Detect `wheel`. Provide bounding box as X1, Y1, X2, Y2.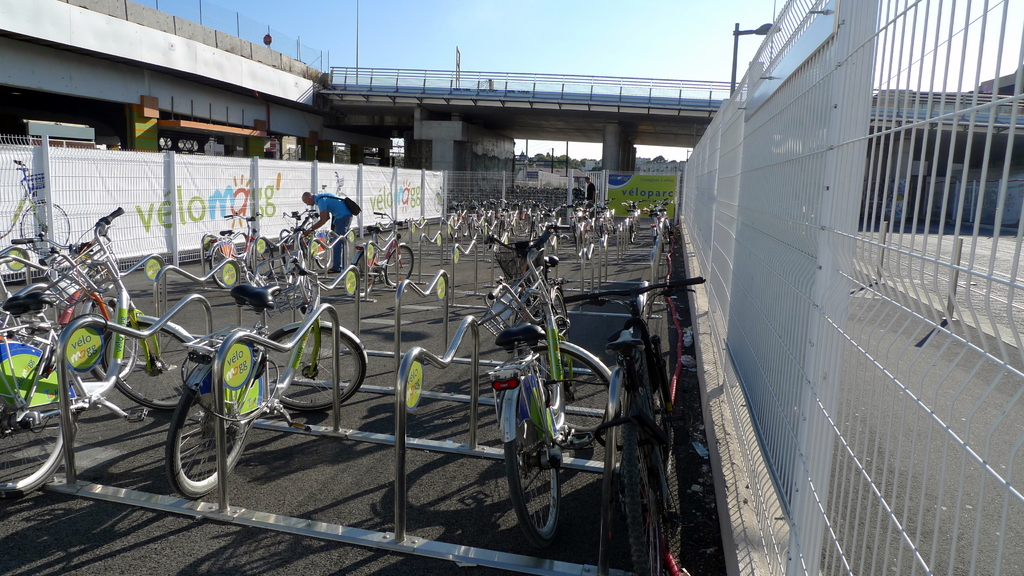
522, 339, 623, 437.
